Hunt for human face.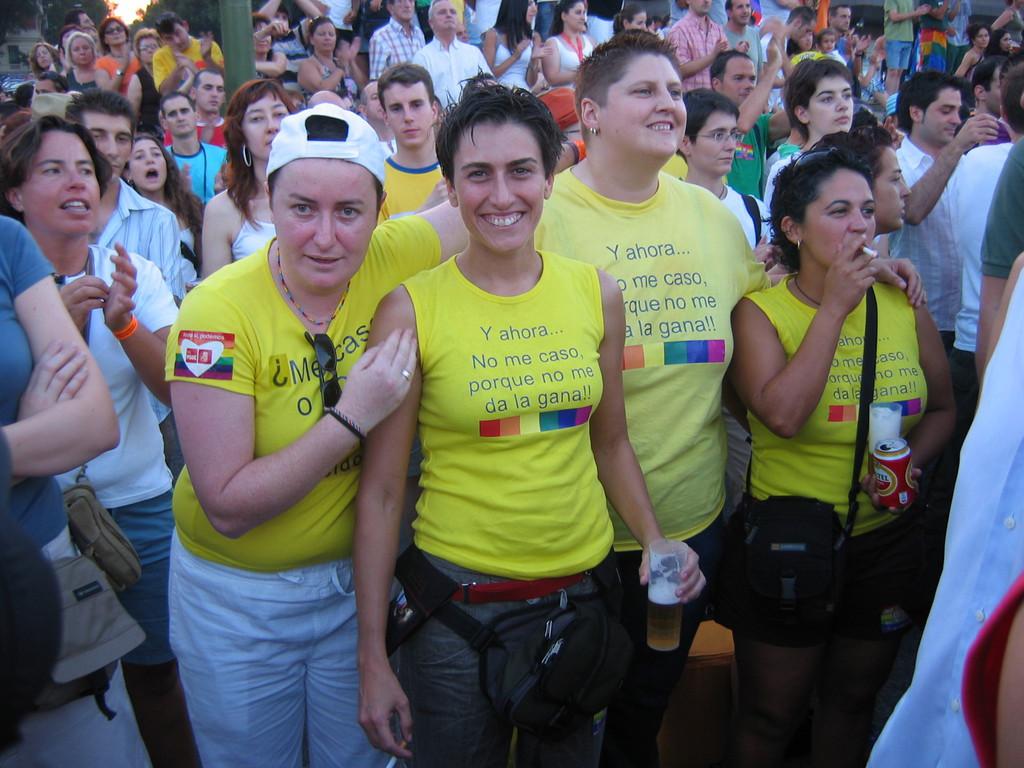
Hunted down at {"left": 525, "top": 0, "right": 535, "bottom": 24}.
